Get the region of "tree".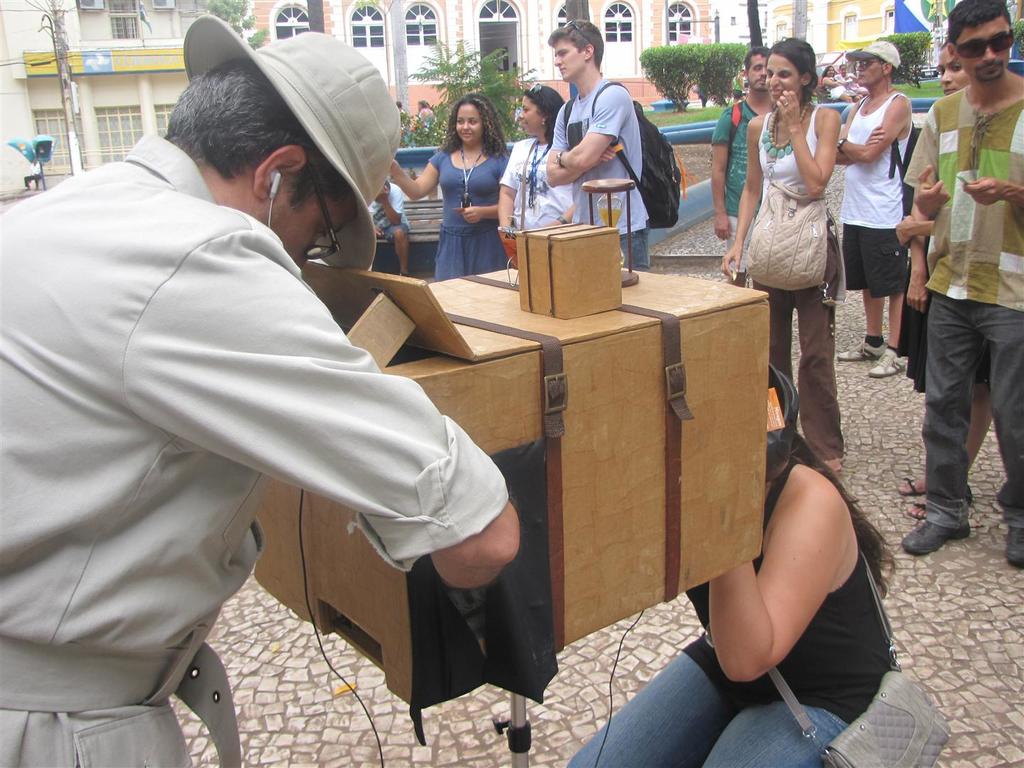
Rect(405, 34, 541, 146).
